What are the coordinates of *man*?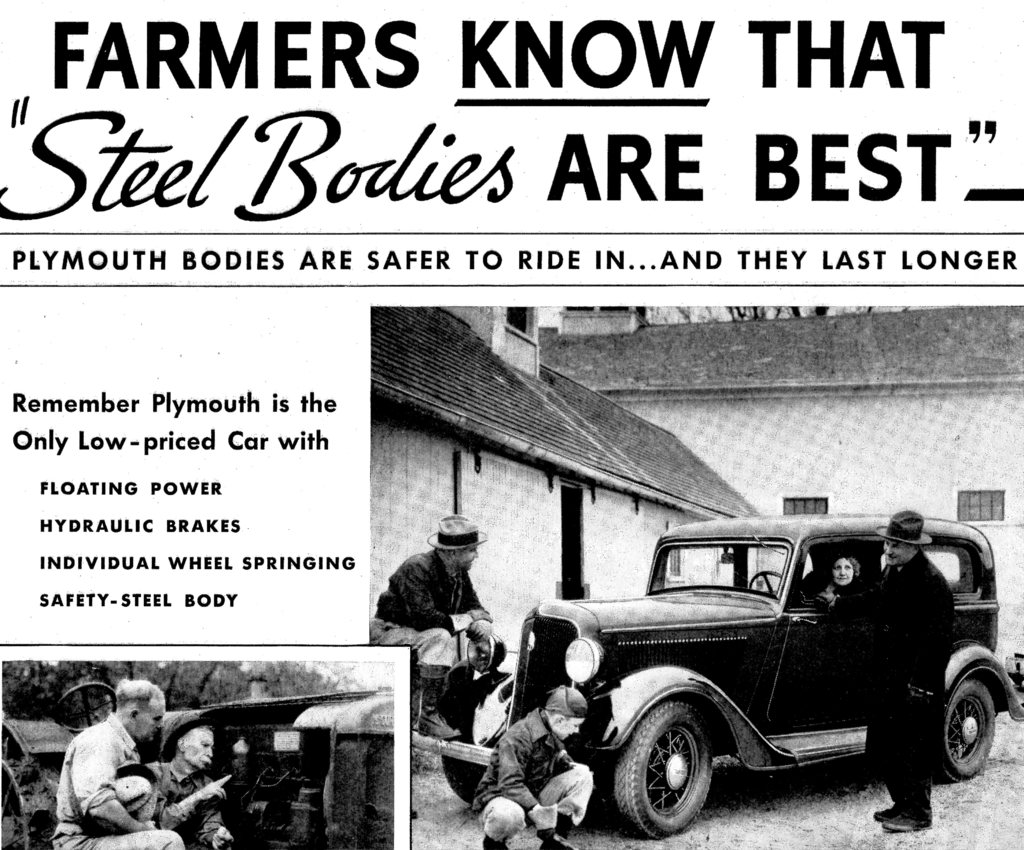
box(421, 621, 573, 801).
